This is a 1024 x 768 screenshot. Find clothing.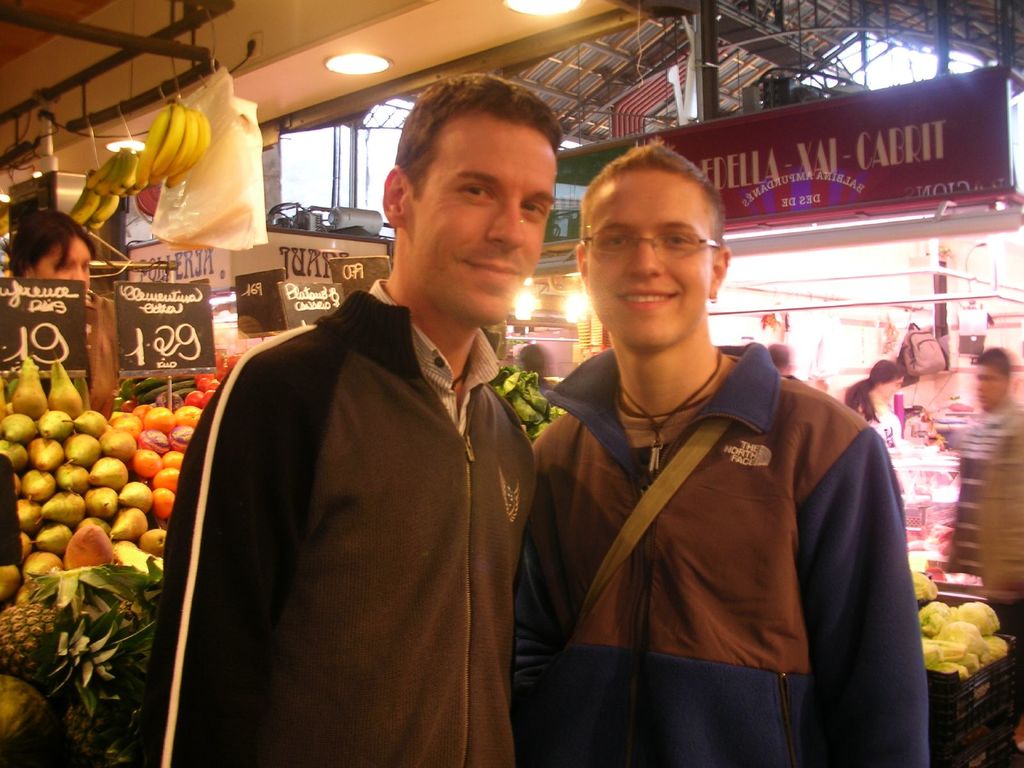
Bounding box: <region>947, 397, 1023, 622</region>.
